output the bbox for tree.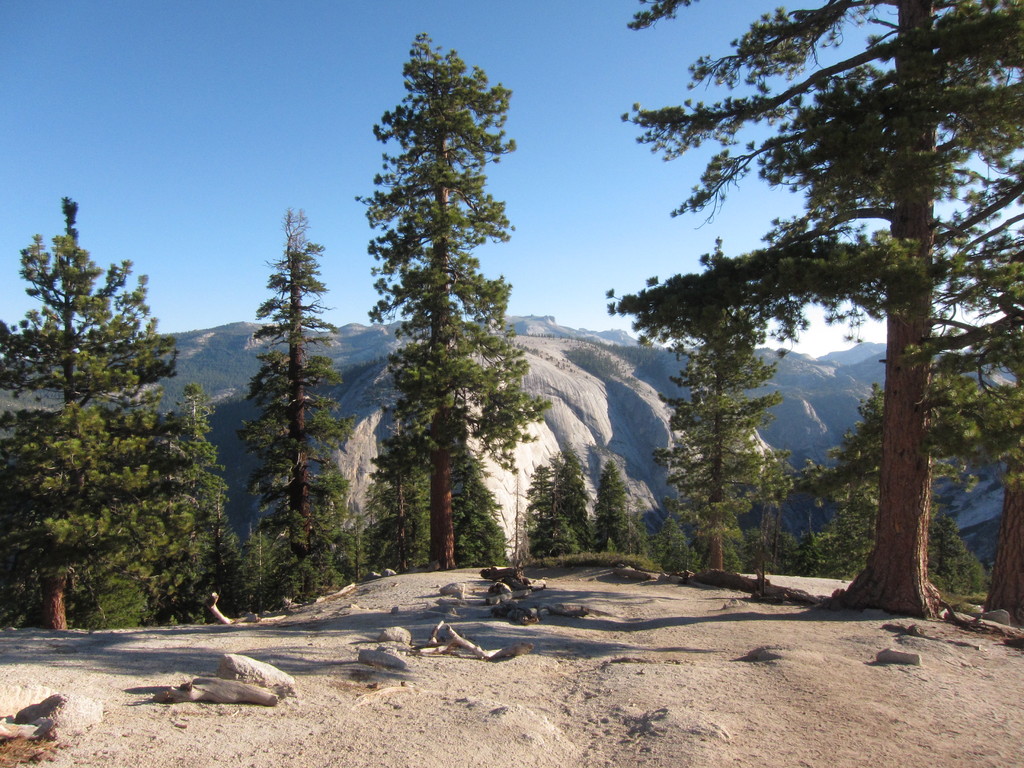
select_region(519, 462, 569, 554).
